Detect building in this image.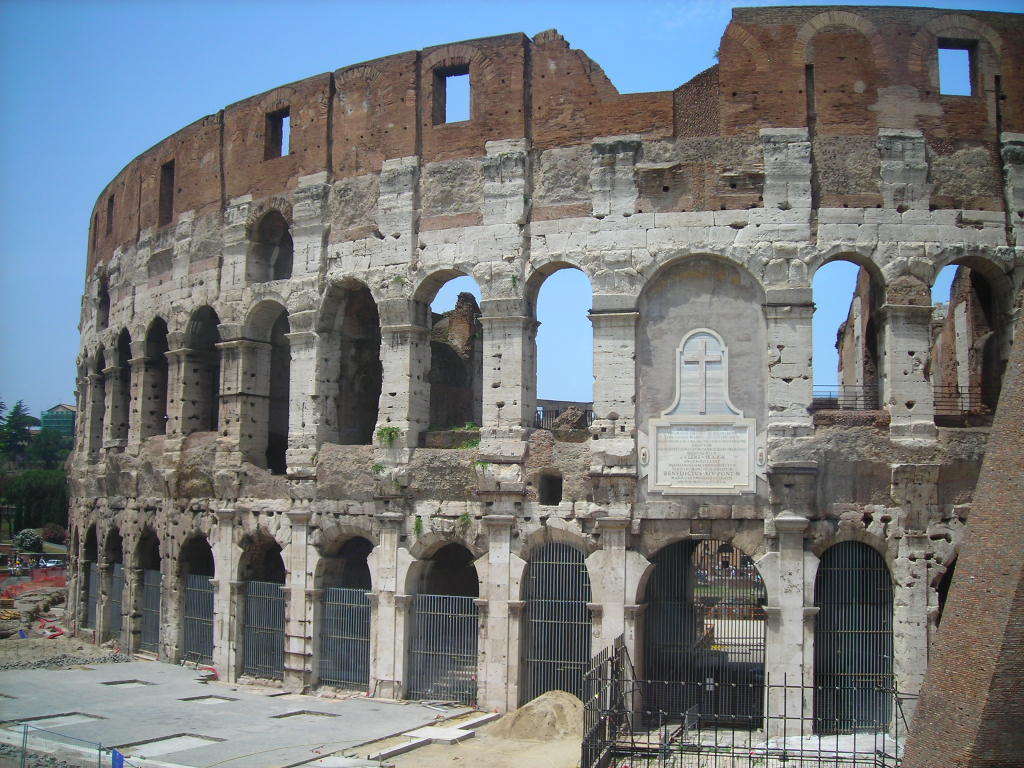
Detection: 34:403:80:439.
